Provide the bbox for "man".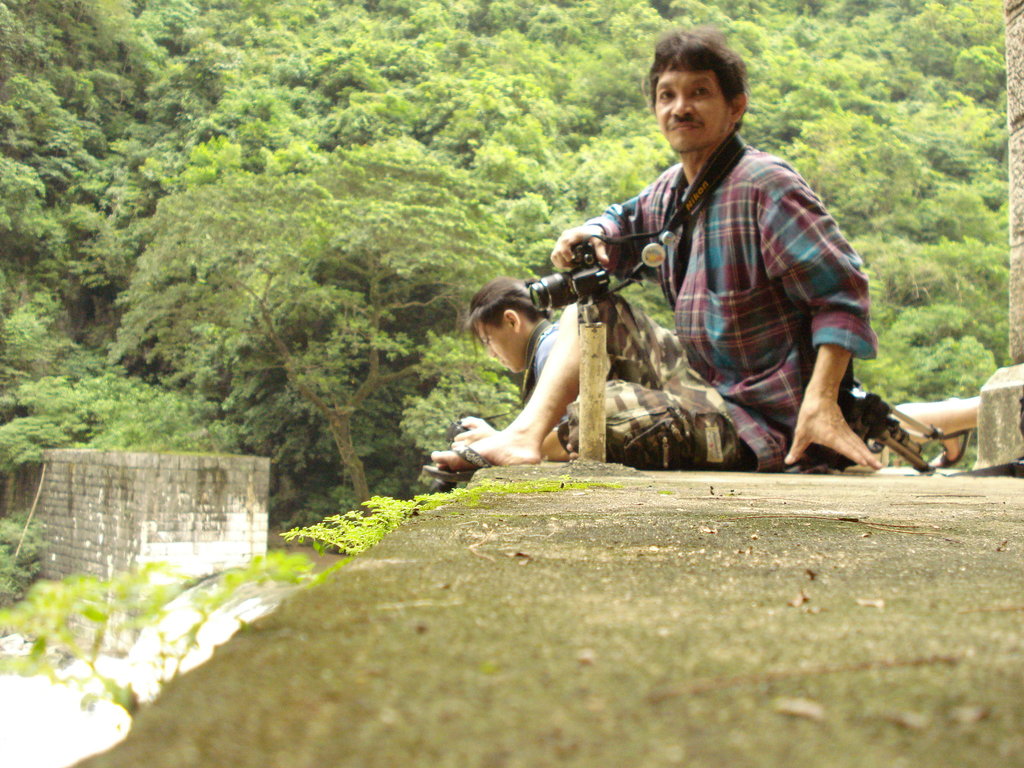
box(488, 47, 865, 477).
